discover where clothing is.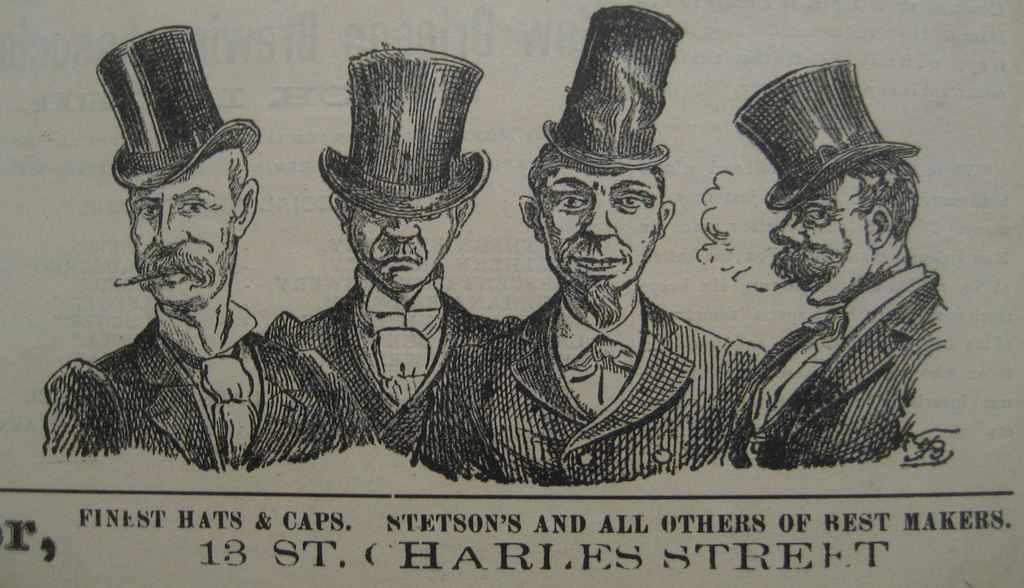
Discovered at (left=718, top=272, right=958, bottom=473).
